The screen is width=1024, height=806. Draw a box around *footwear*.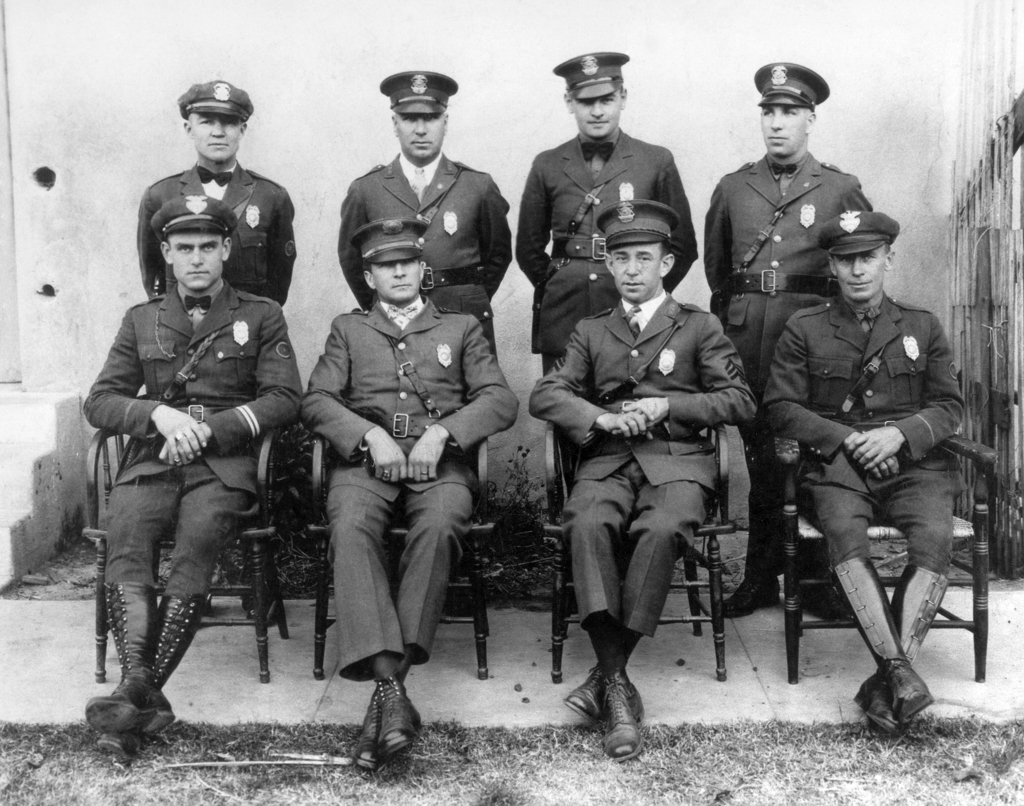
<region>823, 548, 934, 722</region>.
